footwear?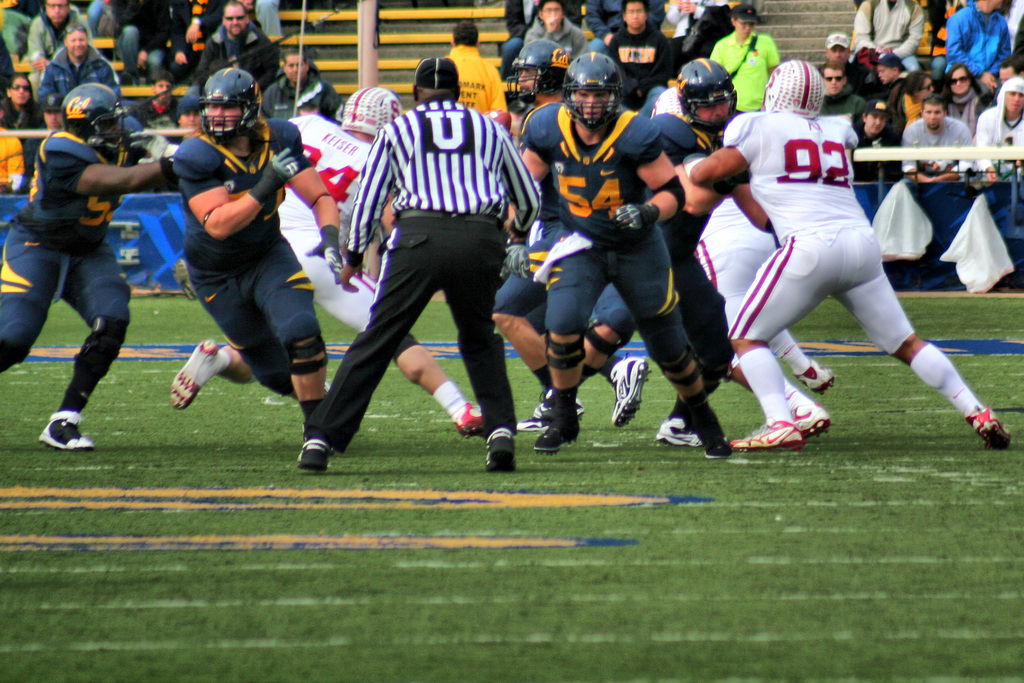
<box>38,408,95,446</box>
